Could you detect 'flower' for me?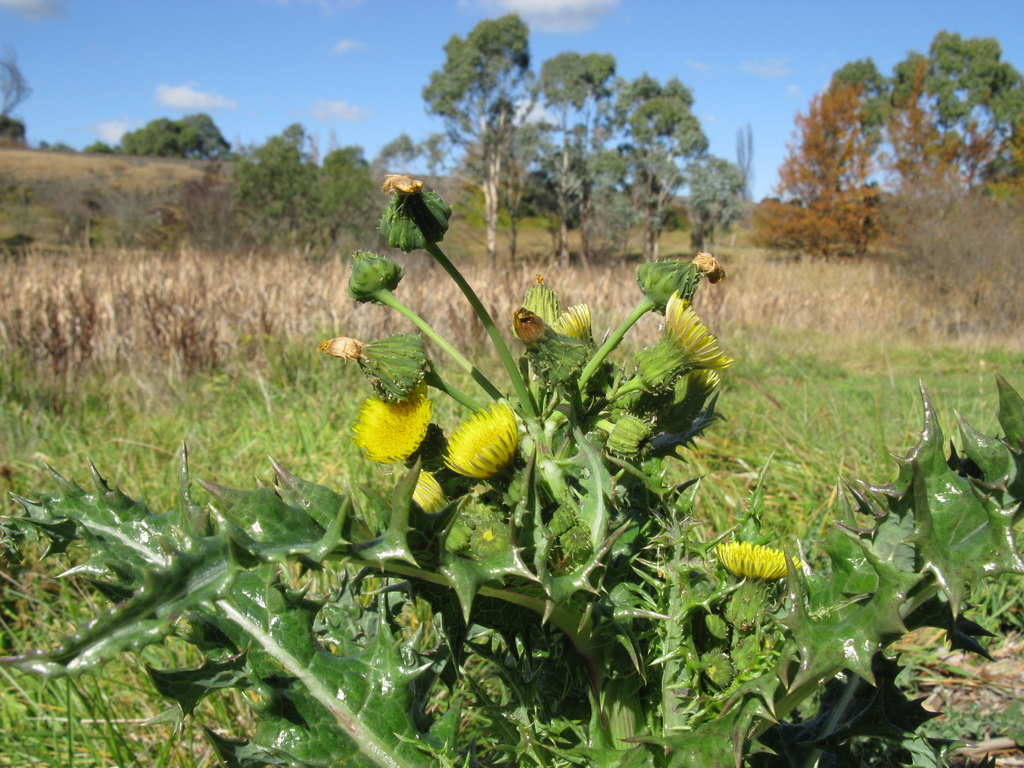
Detection result: <region>556, 300, 588, 336</region>.
